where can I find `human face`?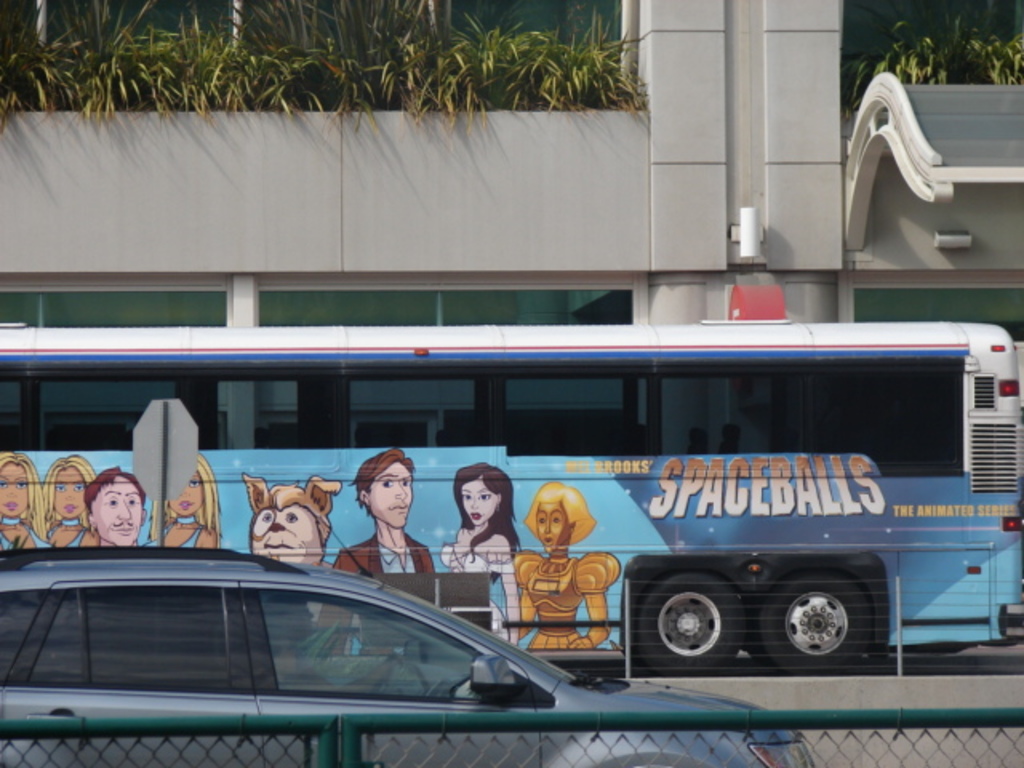
You can find it at (166, 472, 203, 512).
